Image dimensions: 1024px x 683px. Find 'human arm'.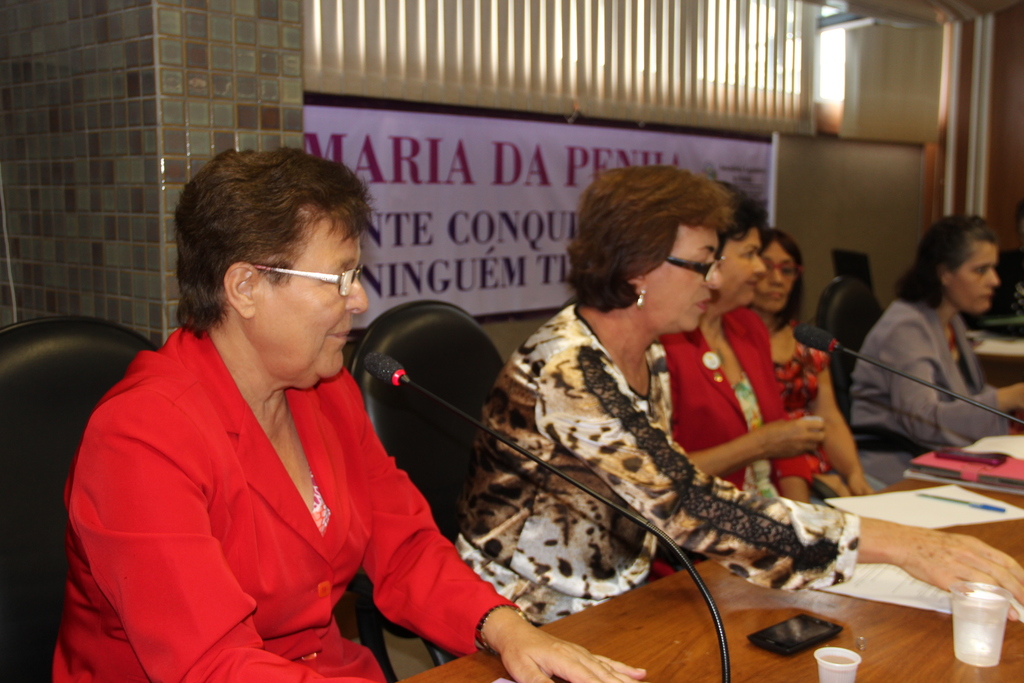
left=770, top=457, right=811, bottom=501.
